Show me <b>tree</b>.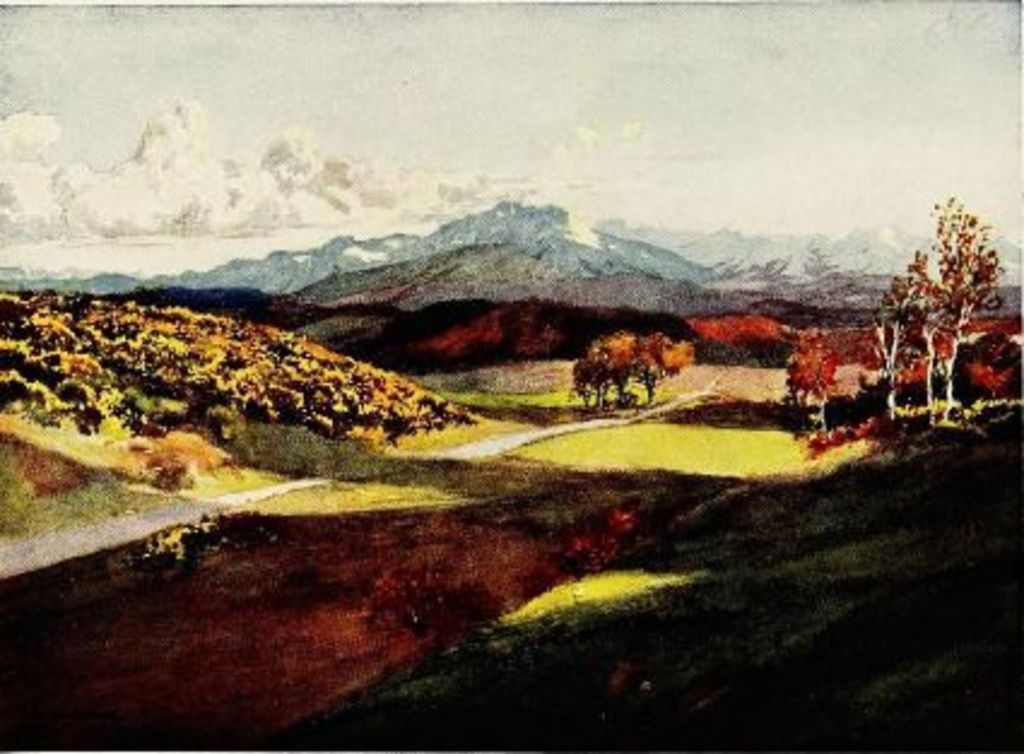
<b>tree</b> is here: (x1=624, y1=337, x2=682, y2=414).
